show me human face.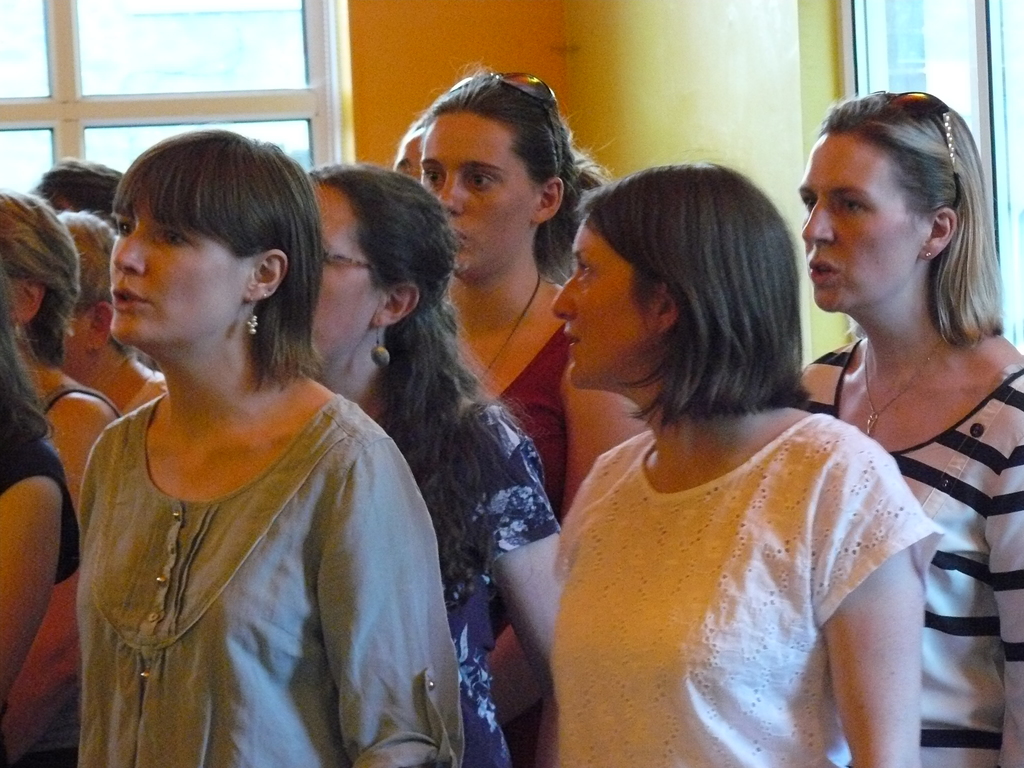
human face is here: {"x1": 317, "y1": 175, "x2": 381, "y2": 360}.
